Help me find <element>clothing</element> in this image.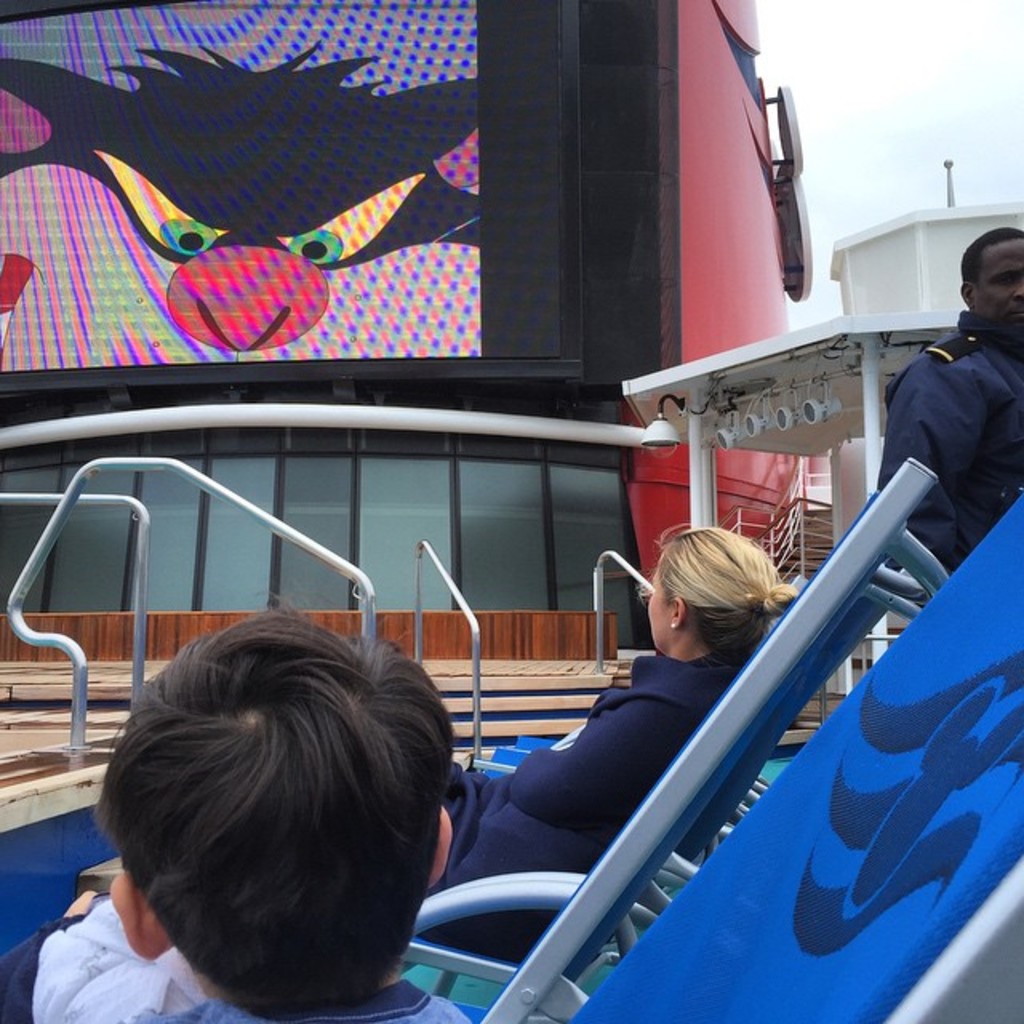
Found it: 880,314,1022,578.
